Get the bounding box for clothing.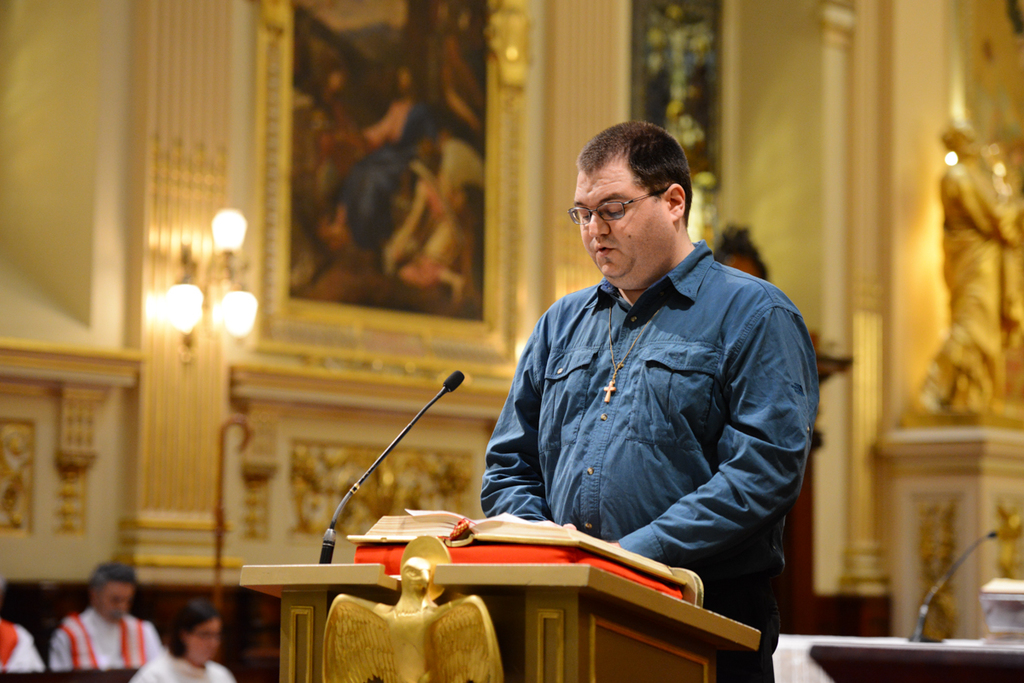
(left=49, top=612, right=163, bottom=674).
